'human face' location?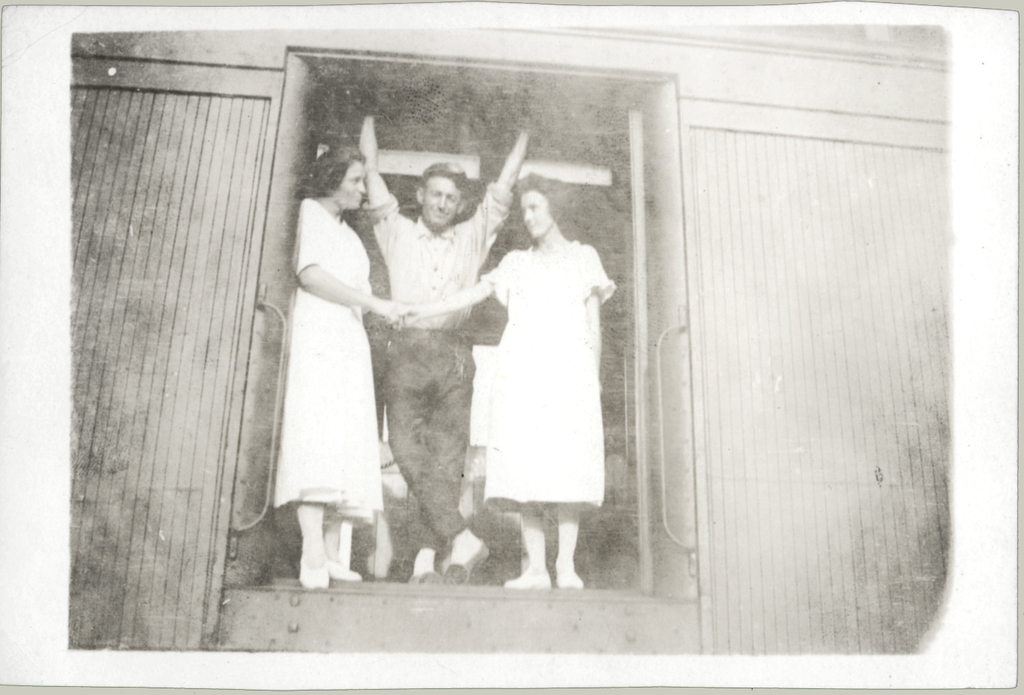
select_region(333, 165, 366, 207)
